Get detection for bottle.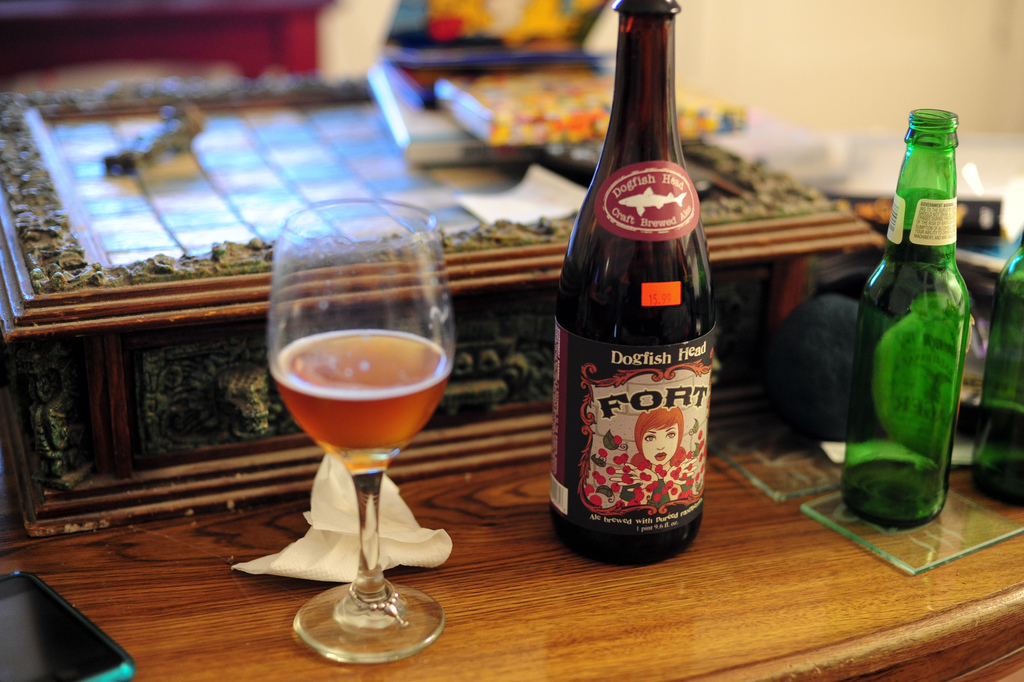
Detection: <bbox>975, 220, 1023, 503</bbox>.
